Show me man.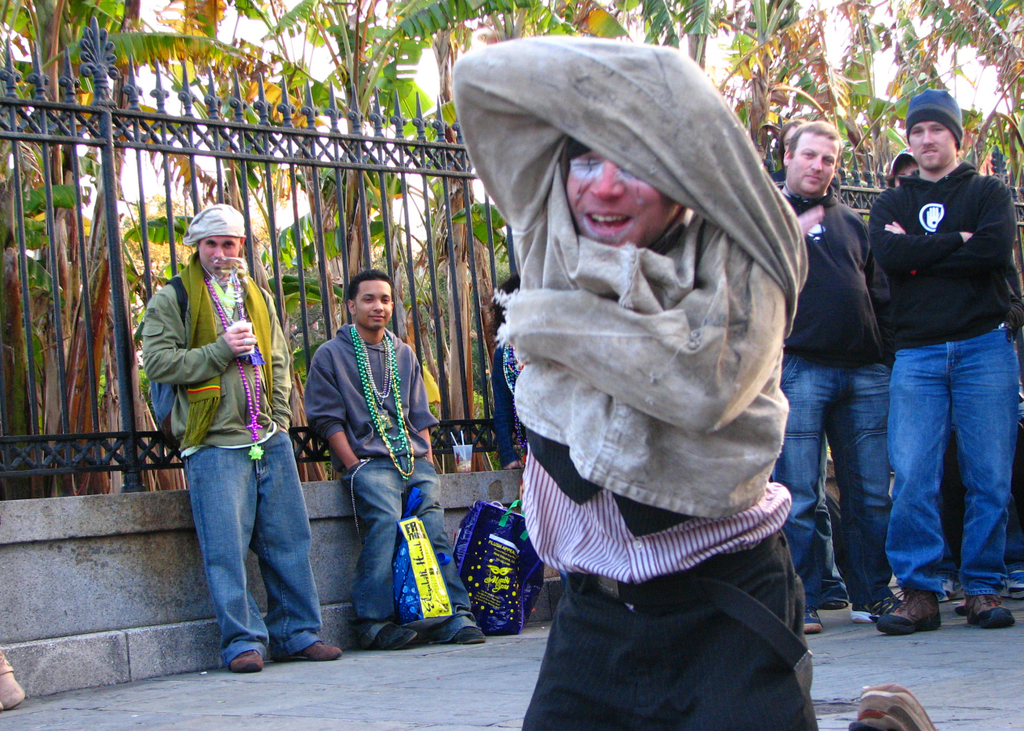
man is here: (x1=449, y1=36, x2=933, y2=730).
